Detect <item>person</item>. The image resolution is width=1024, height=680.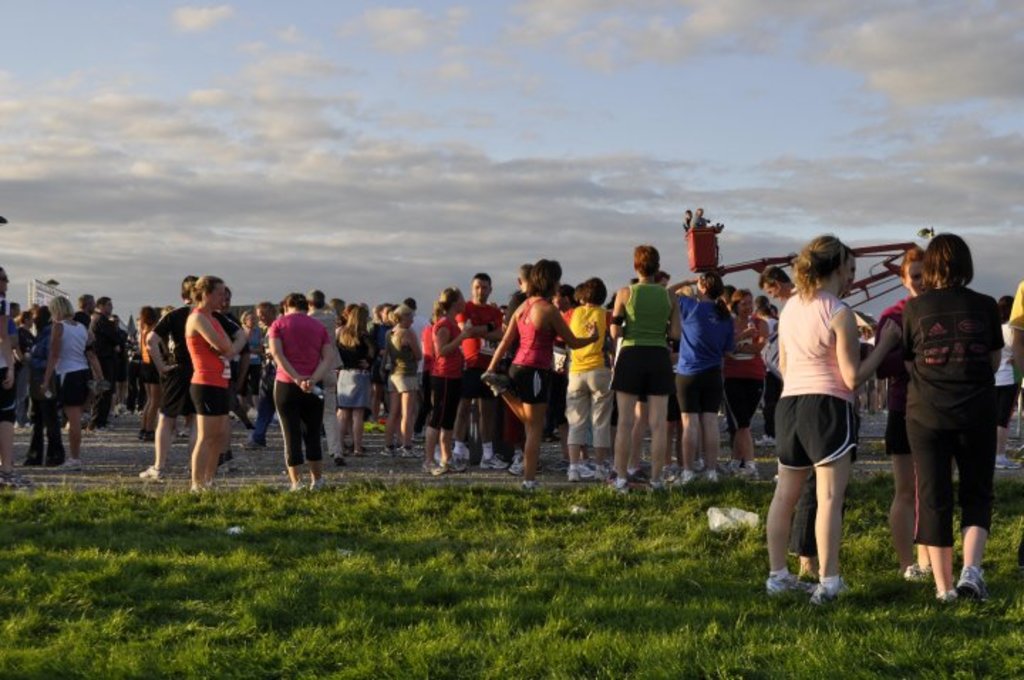
<bbox>768, 226, 899, 609</bbox>.
